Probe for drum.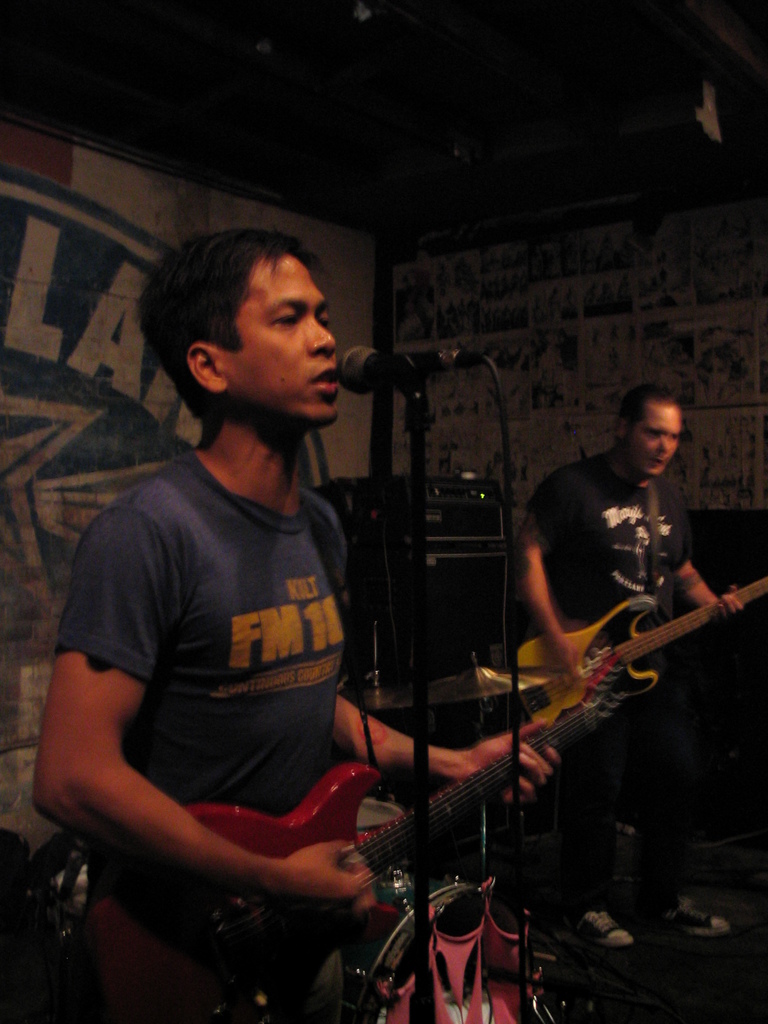
Probe result: (339, 886, 531, 1023).
